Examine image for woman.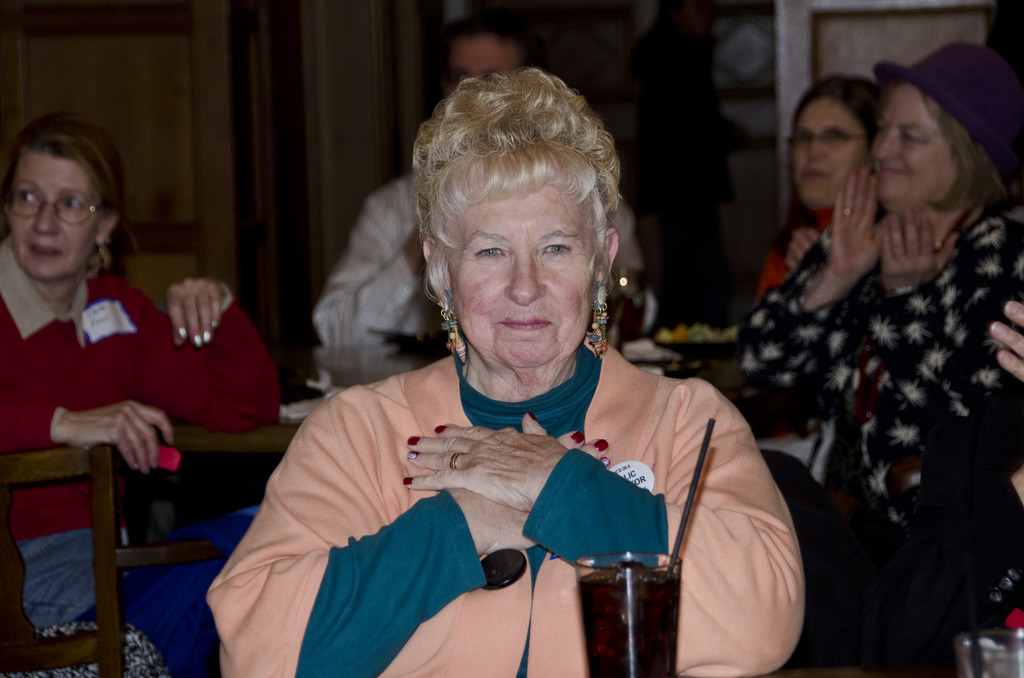
Examination result: <box>755,76,885,297</box>.
